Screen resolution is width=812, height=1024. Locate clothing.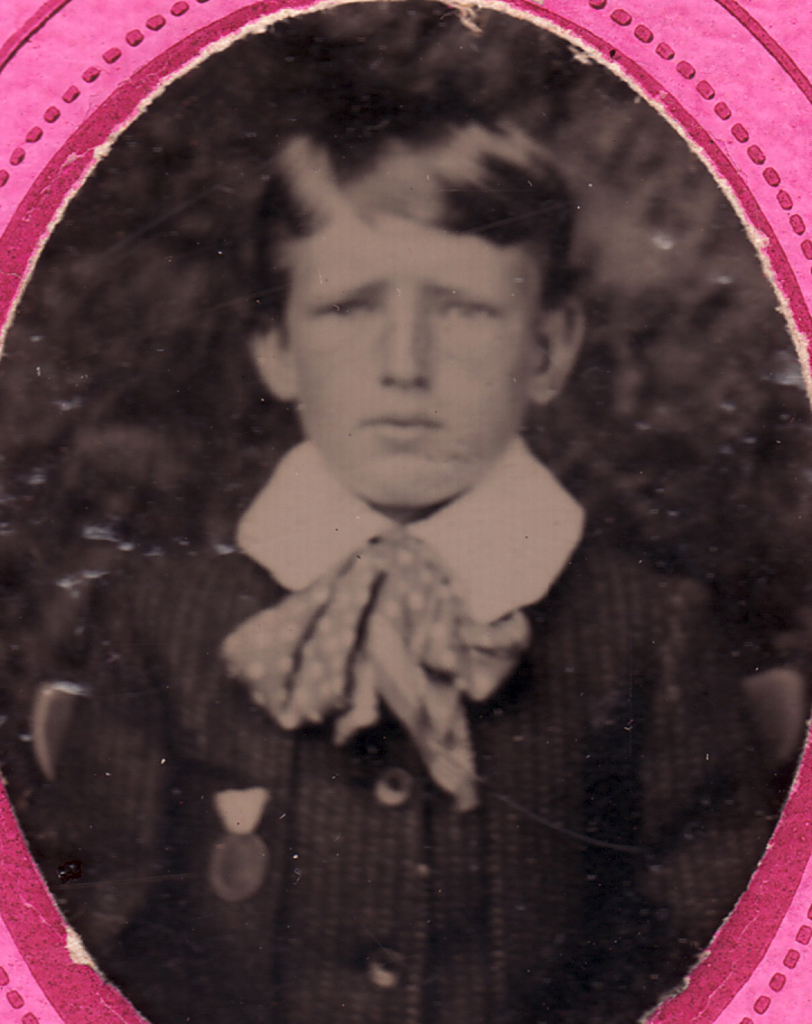
<bbox>36, 445, 776, 1023</bbox>.
